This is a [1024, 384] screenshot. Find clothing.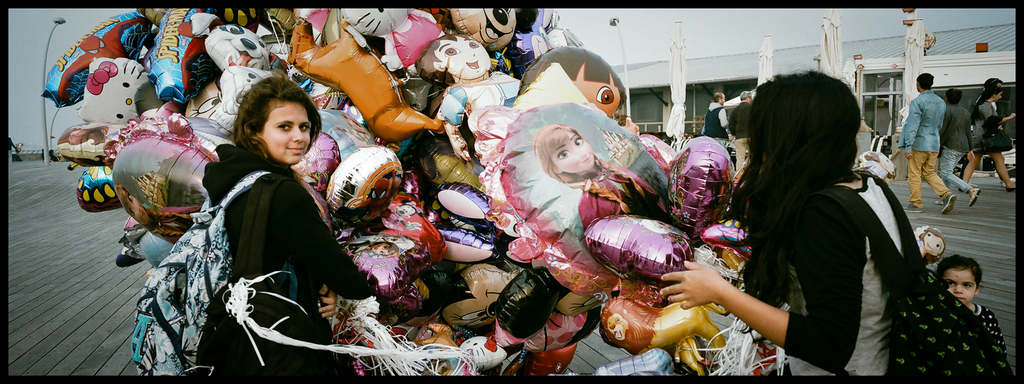
Bounding box: [344, 237, 375, 256].
